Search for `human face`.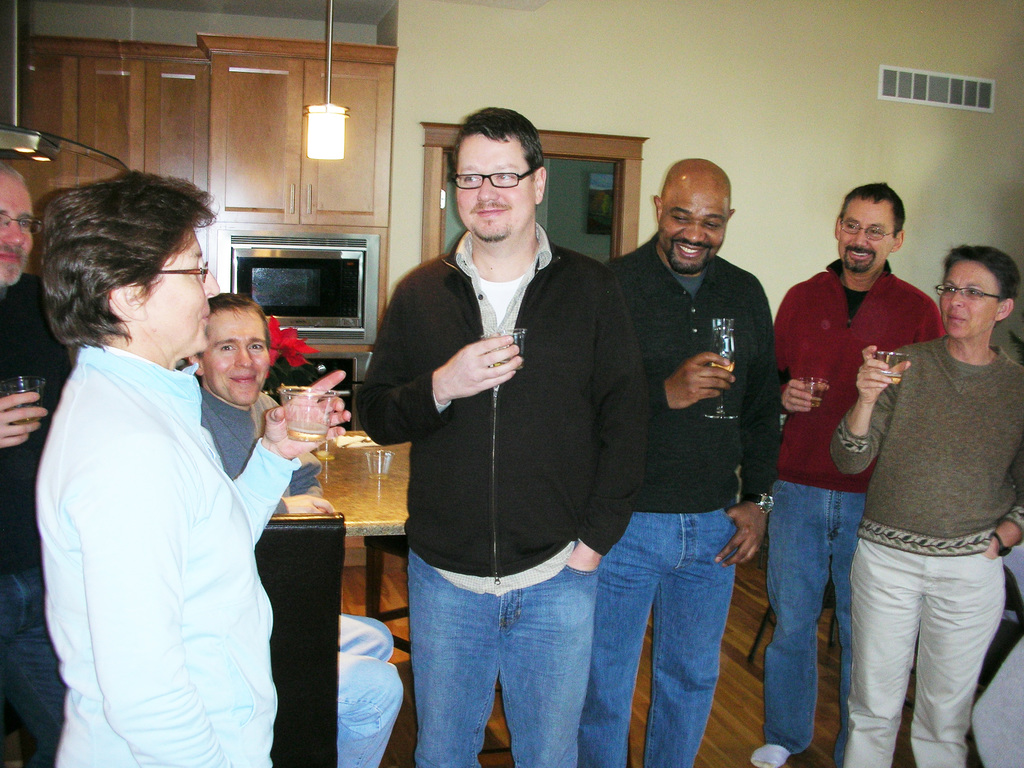
Found at bbox=(843, 192, 900, 278).
